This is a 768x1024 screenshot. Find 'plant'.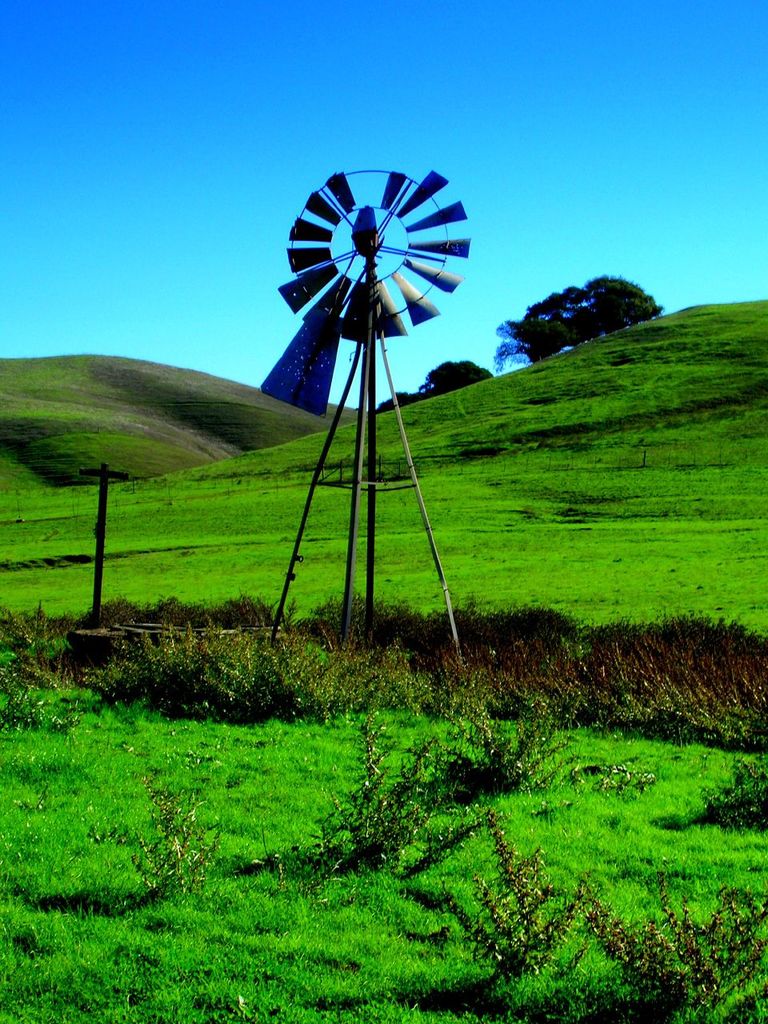
Bounding box: BBox(702, 748, 767, 827).
